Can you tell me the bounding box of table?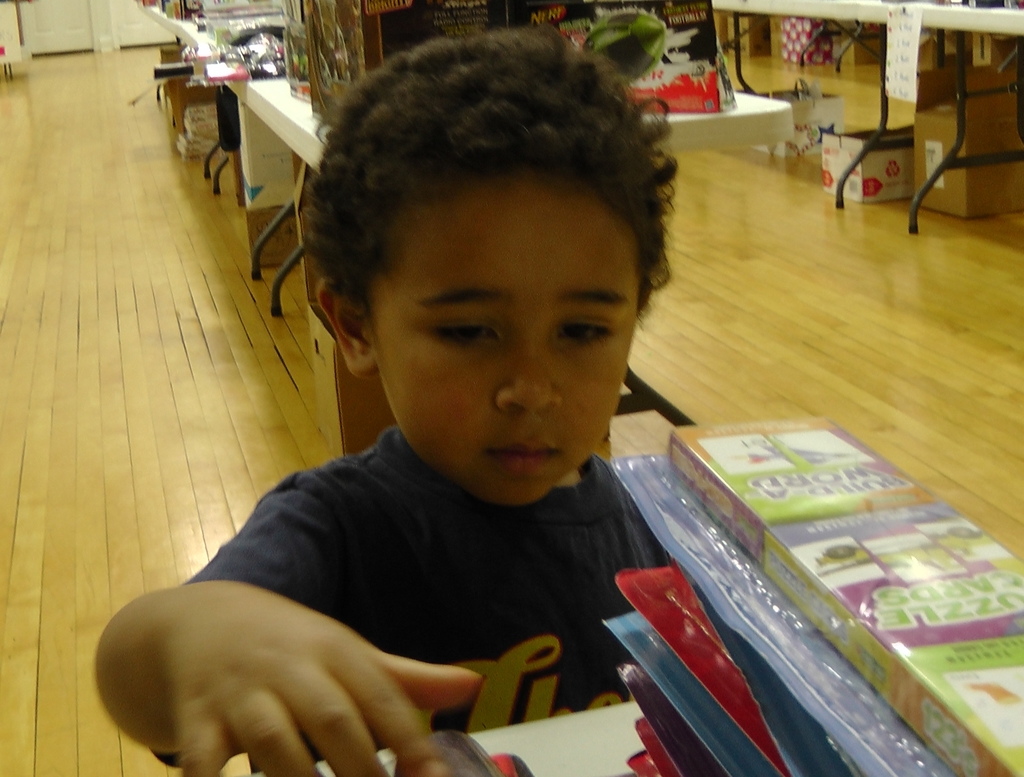
{"x1": 225, "y1": 72, "x2": 343, "y2": 318}.
